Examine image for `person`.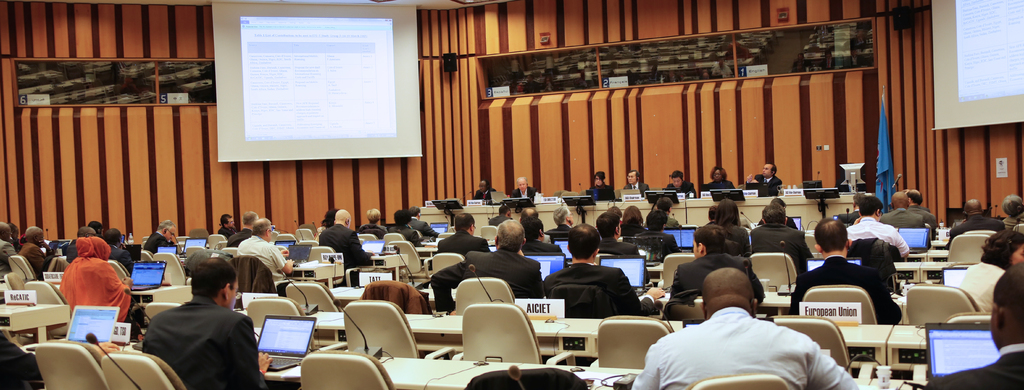
Examination result: [428, 221, 546, 317].
